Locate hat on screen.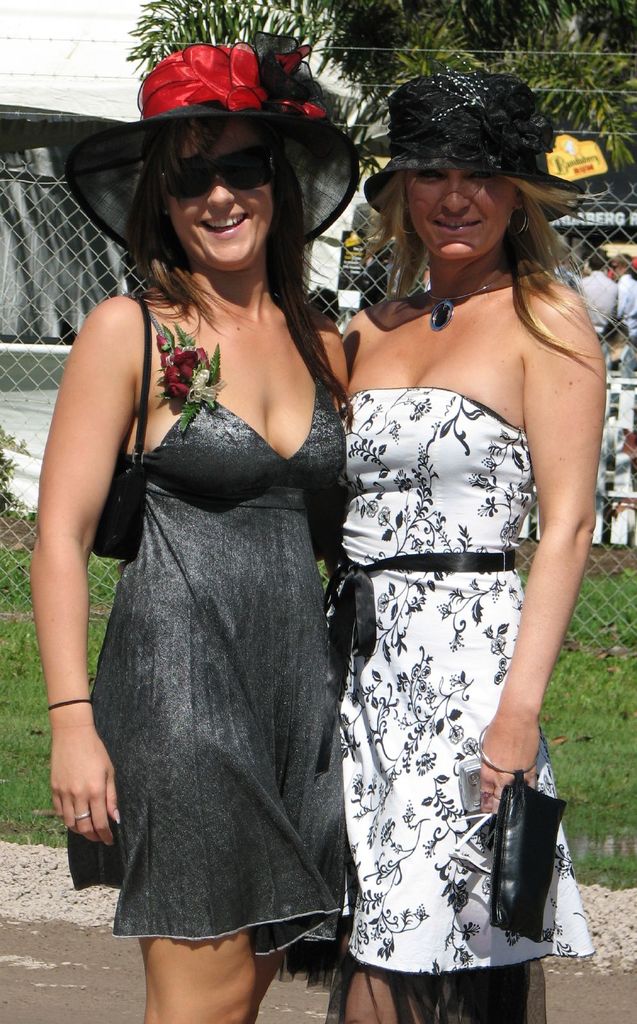
On screen at l=62, t=30, r=358, b=271.
